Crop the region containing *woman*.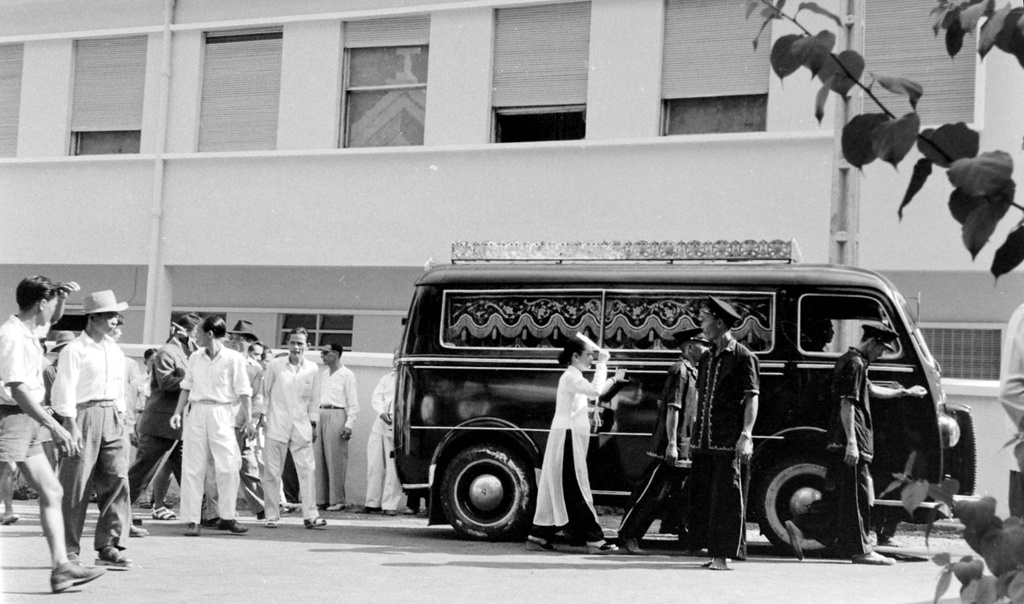
Crop region: (x1=525, y1=334, x2=627, y2=550).
